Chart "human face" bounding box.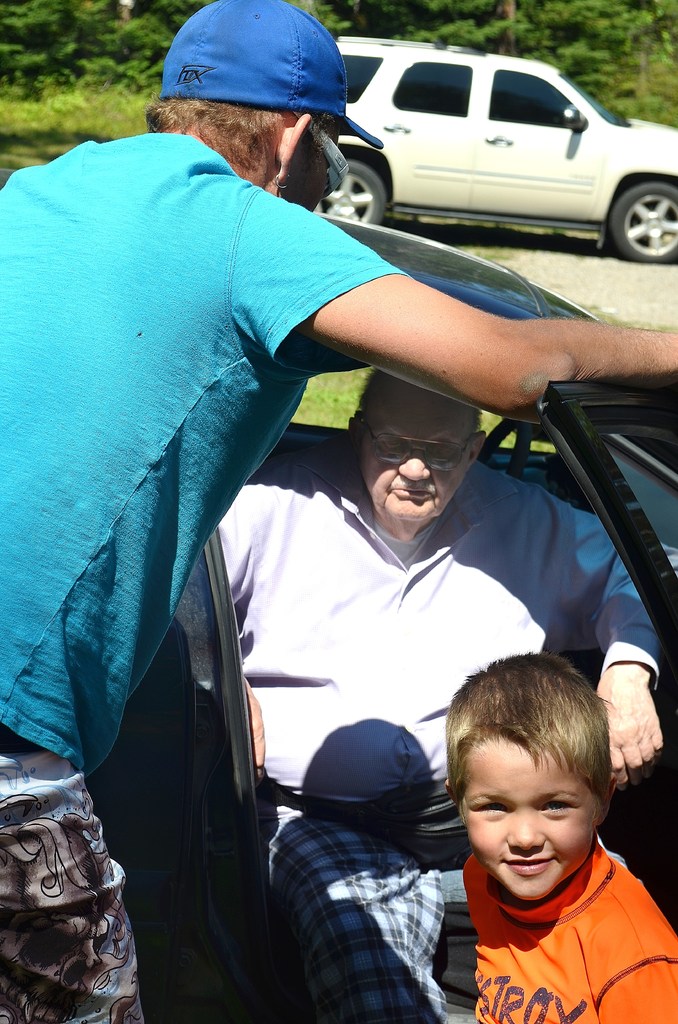
Charted: region(300, 125, 337, 214).
